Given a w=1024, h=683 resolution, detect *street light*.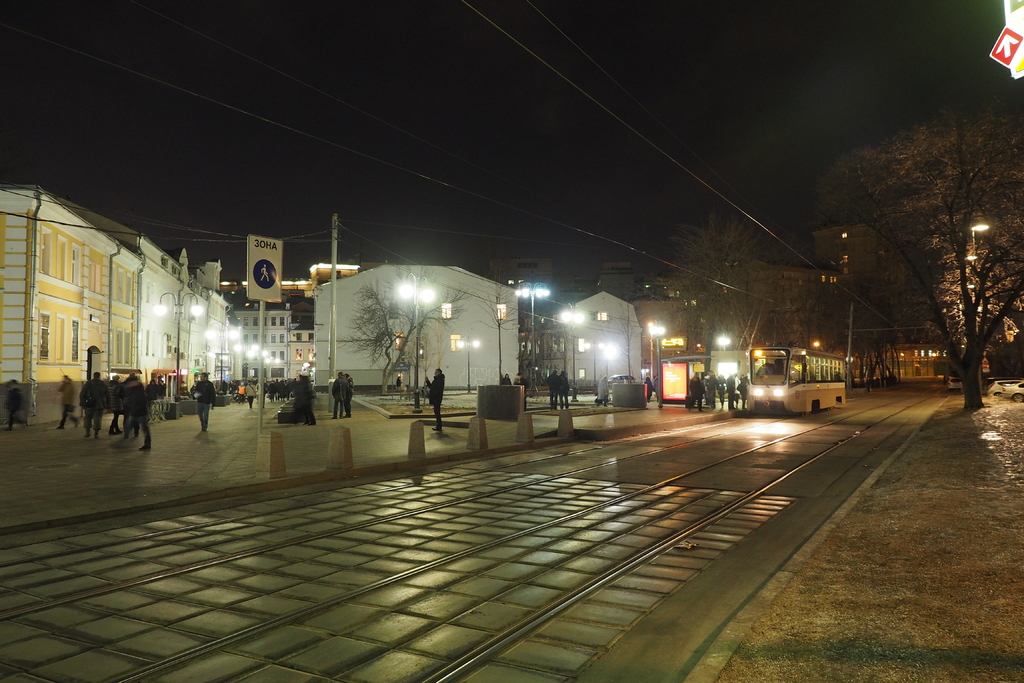
l=968, t=220, r=992, b=277.
